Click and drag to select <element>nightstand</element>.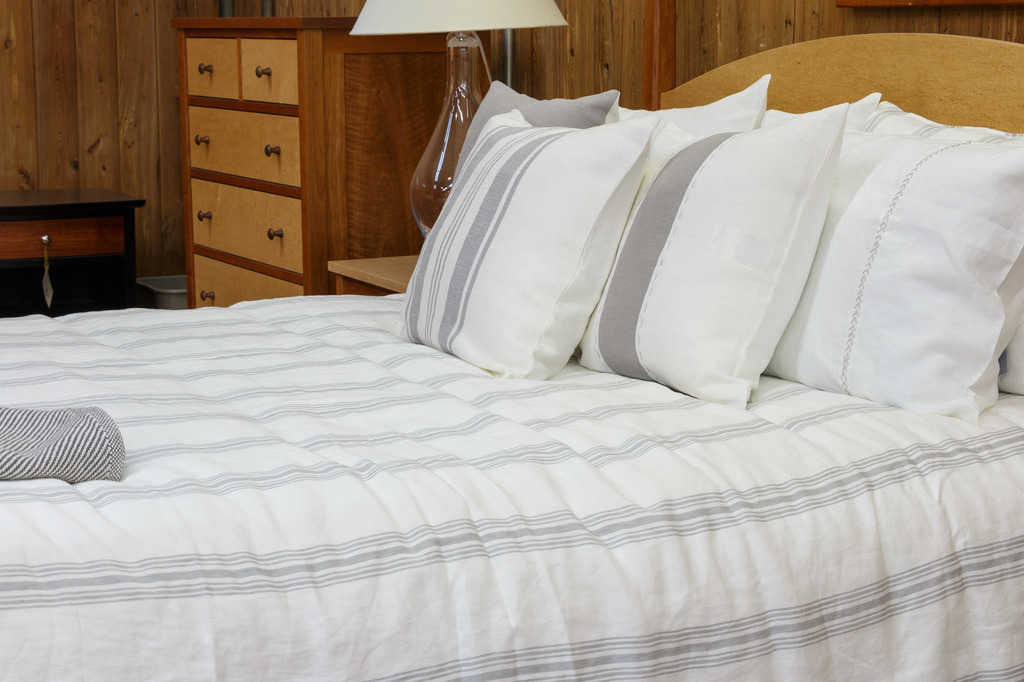
Selection: <box>324,241,419,292</box>.
